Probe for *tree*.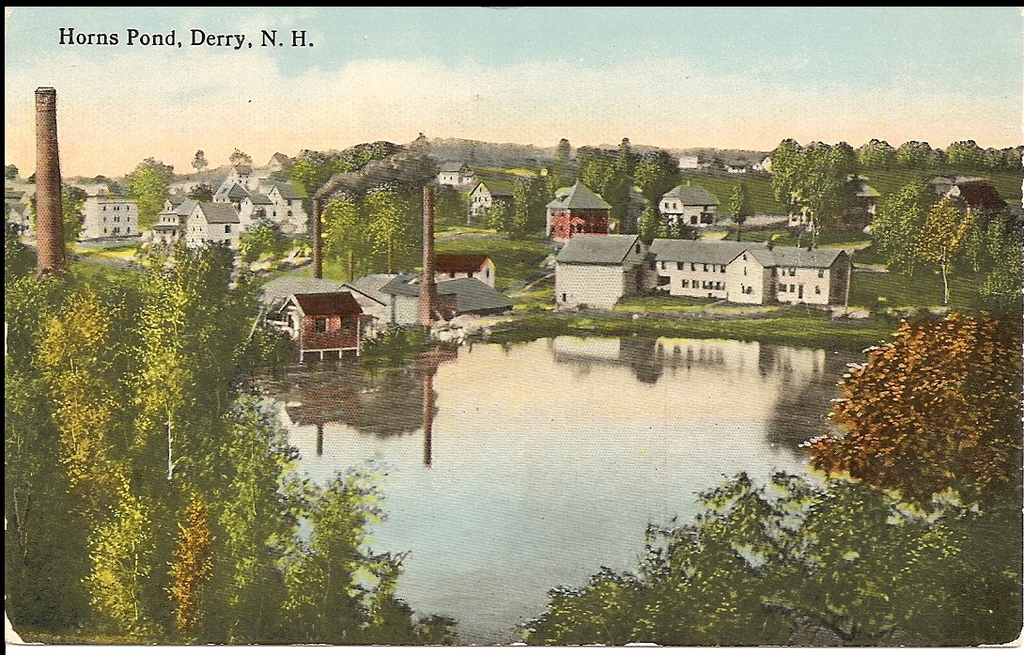
Probe result: bbox=[991, 140, 1023, 169].
